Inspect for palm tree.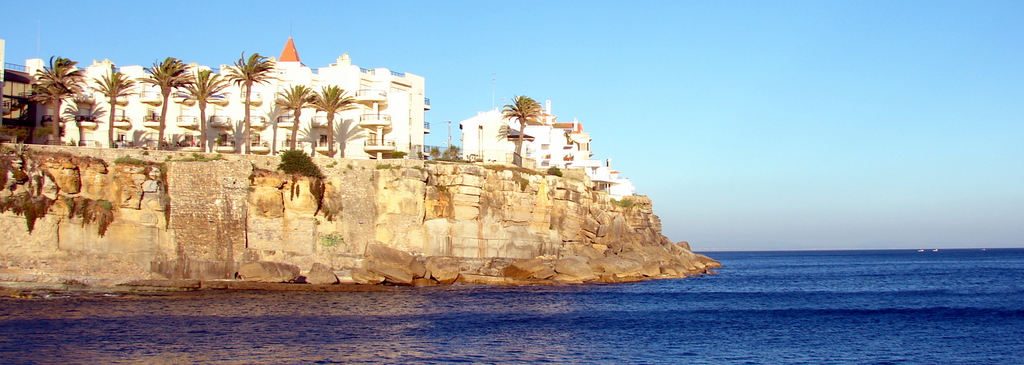
Inspection: (x1=28, y1=49, x2=75, y2=160).
